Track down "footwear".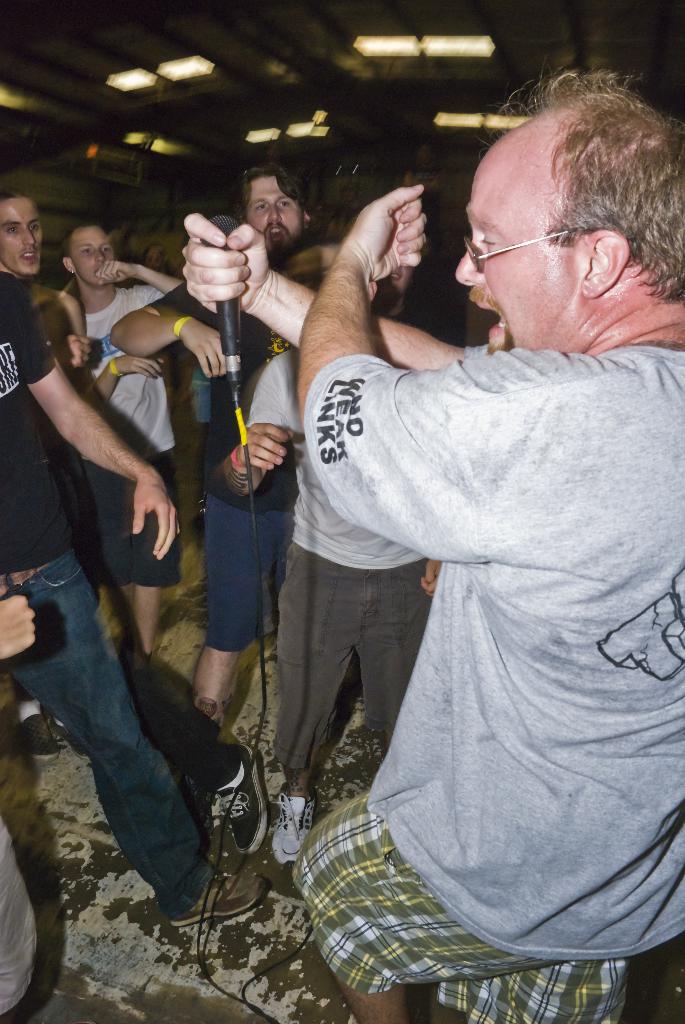
Tracked to box=[272, 787, 313, 863].
